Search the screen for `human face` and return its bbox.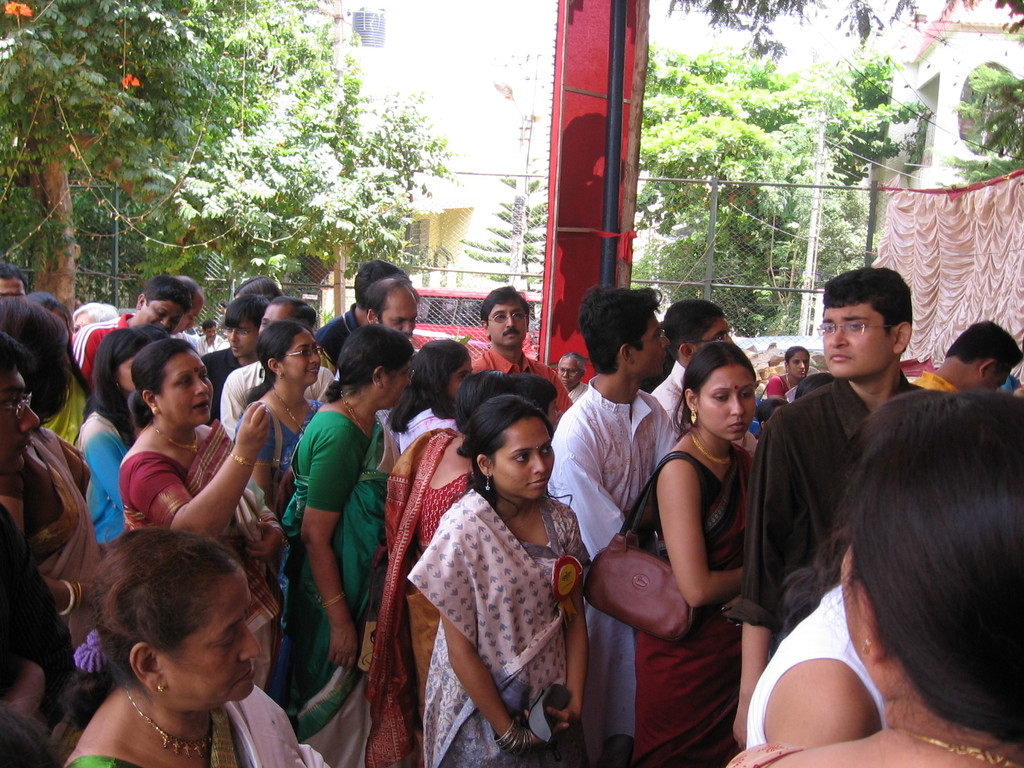
Found: x1=0, y1=372, x2=40, y2=472.
